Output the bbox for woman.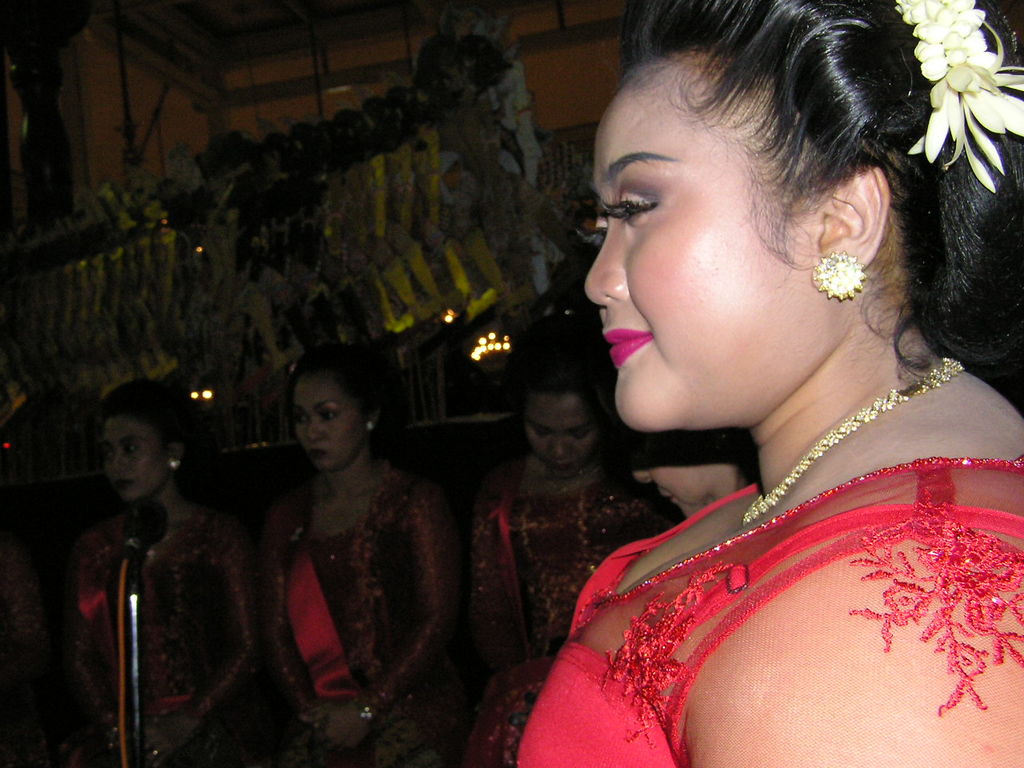
256, 342, 462, 767.
